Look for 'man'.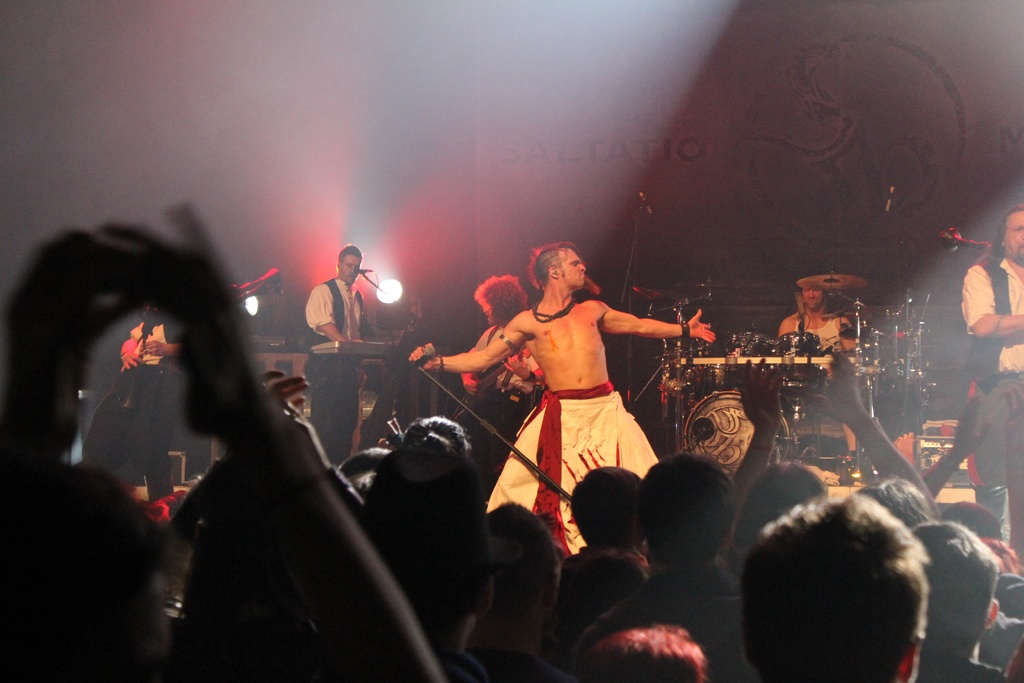
Found: [957, 205, 1023, 559].
